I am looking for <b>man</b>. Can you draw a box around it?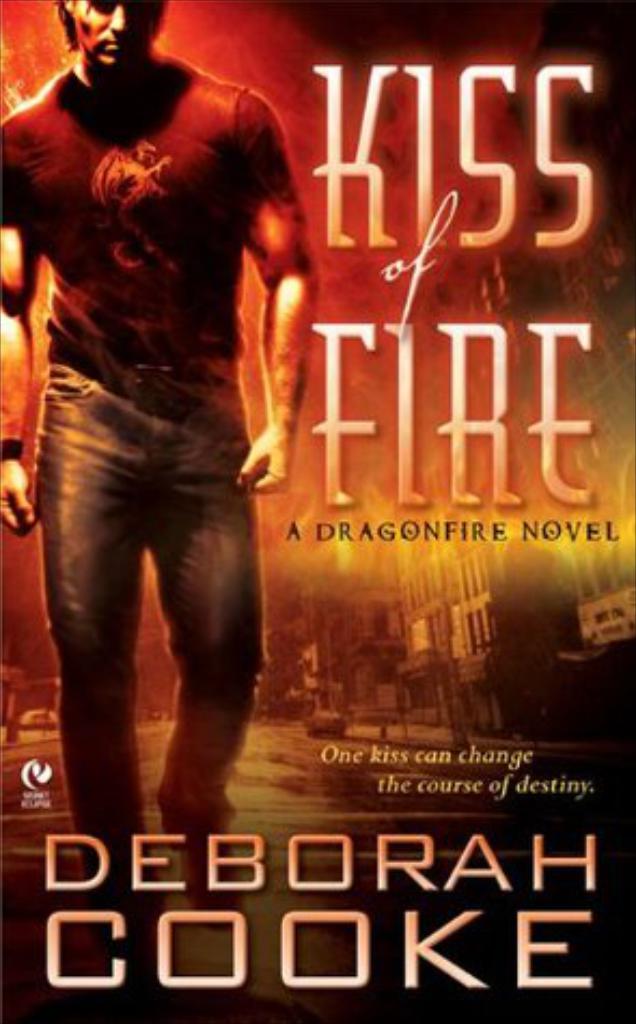
Sure, the bounding box is (0, 4, 306, 923).
